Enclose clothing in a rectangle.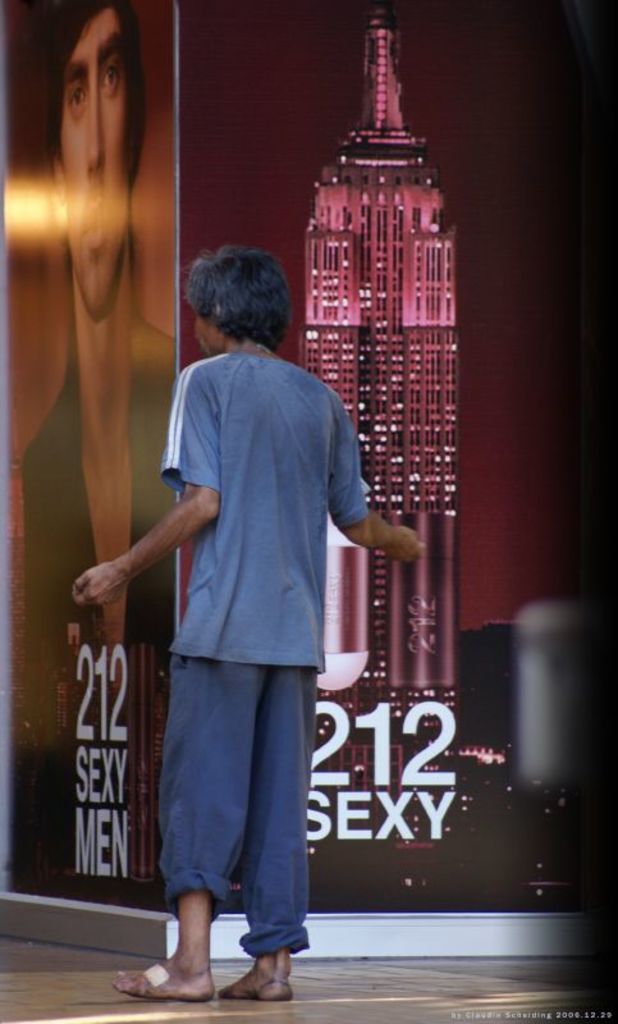
(125,298,388,904).
